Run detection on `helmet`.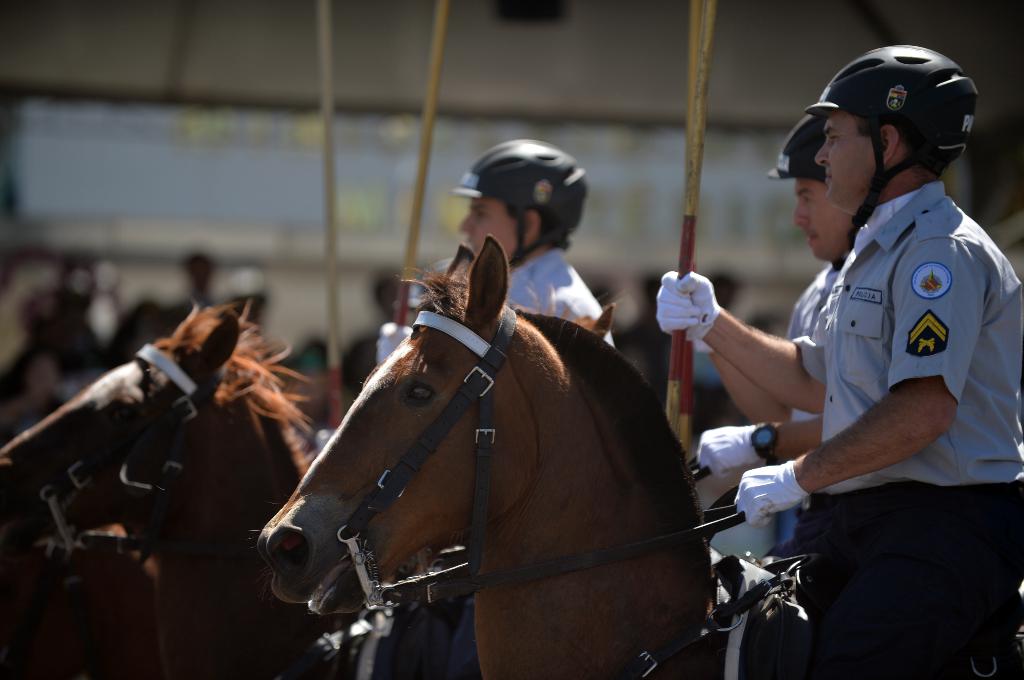
Result: rect(756, 109, 829, 187).
